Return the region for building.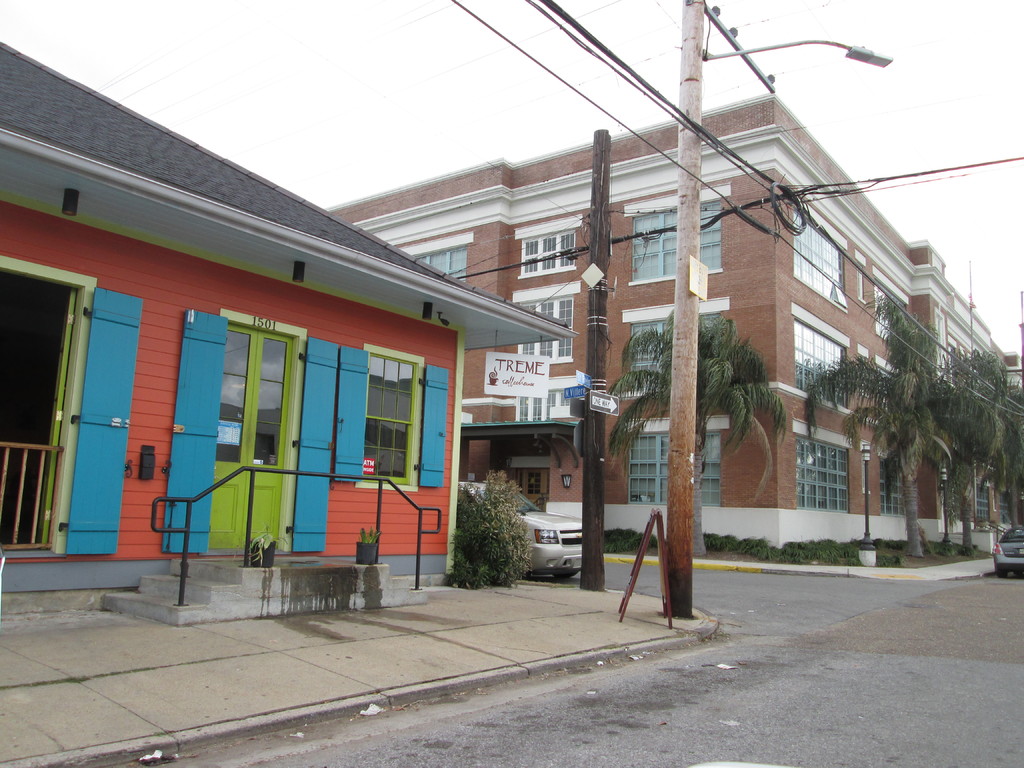
rect(0, 43, 578, 602).
